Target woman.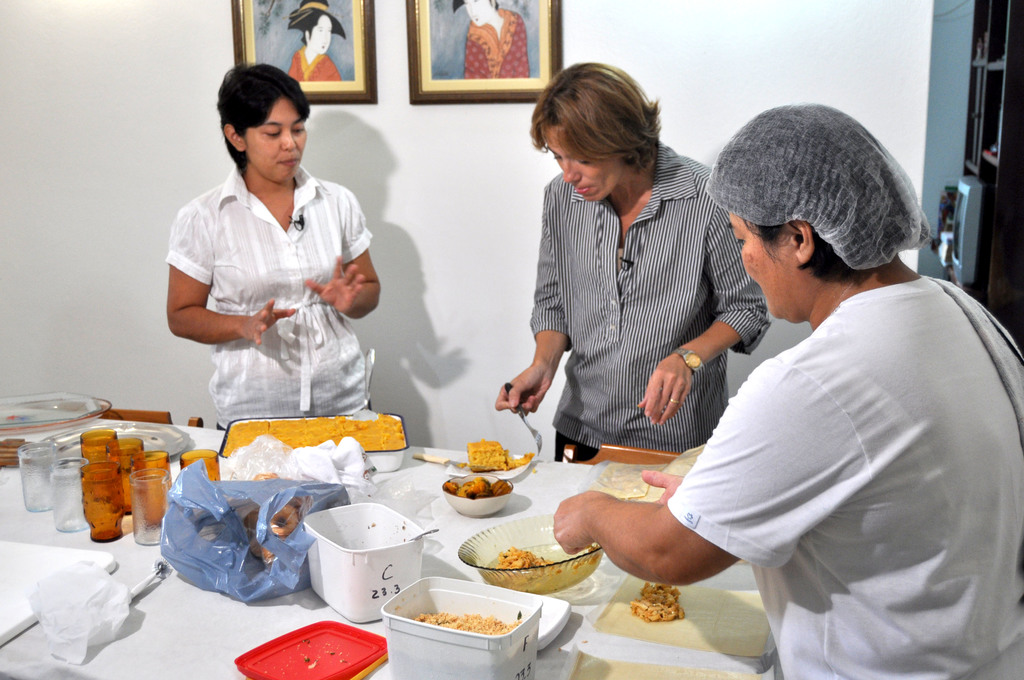
Target region: rect(546, 97, 1023, 679).
